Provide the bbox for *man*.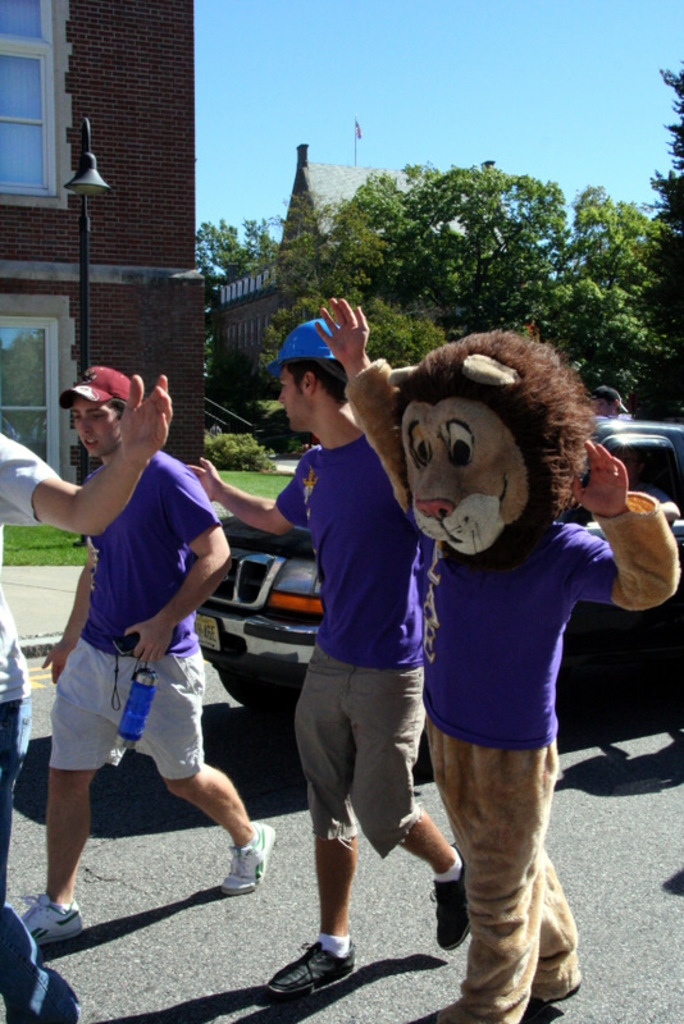
1/366/301/959.
